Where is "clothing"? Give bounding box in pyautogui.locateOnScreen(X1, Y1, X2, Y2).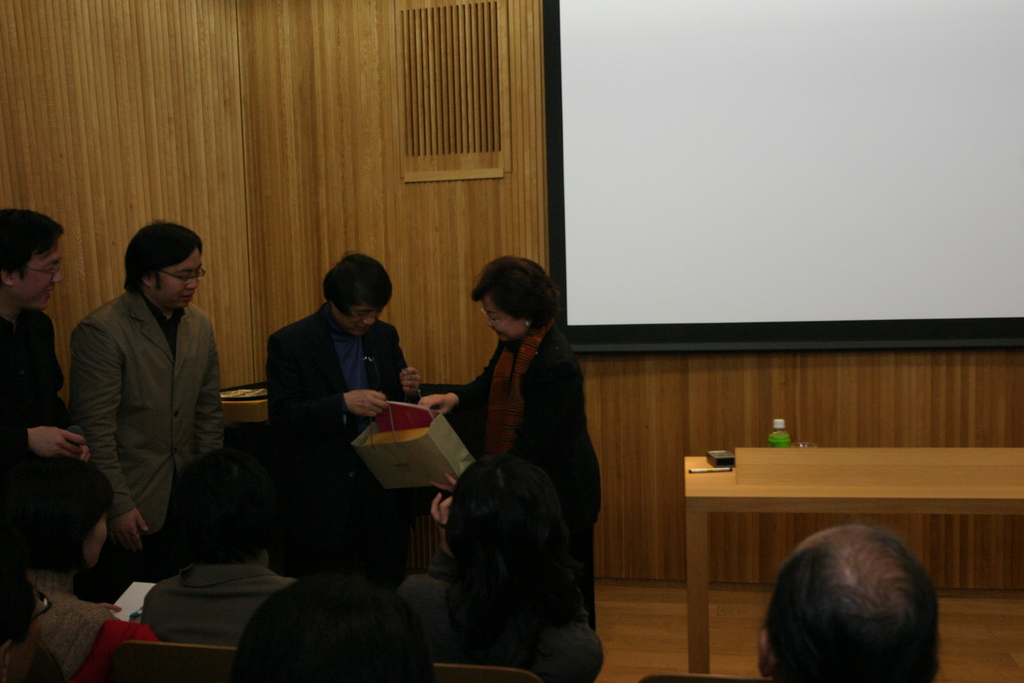
pyautogui.locateOnScreen(58, 244, 230, 563).
